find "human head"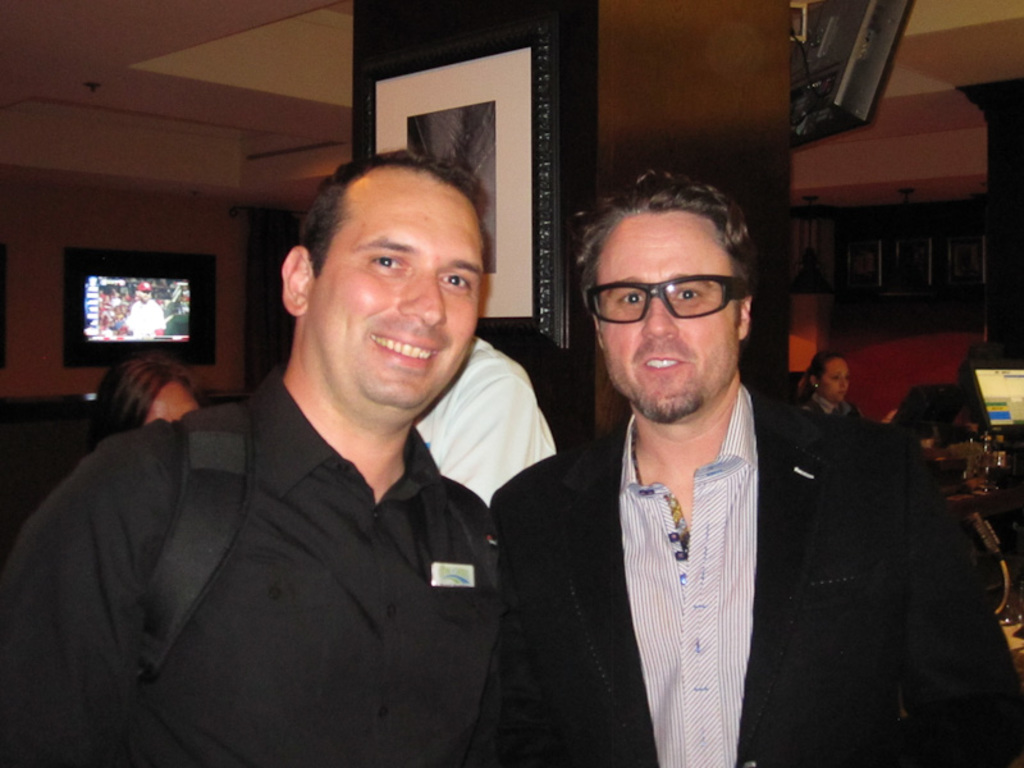
[805,347,852,403]
